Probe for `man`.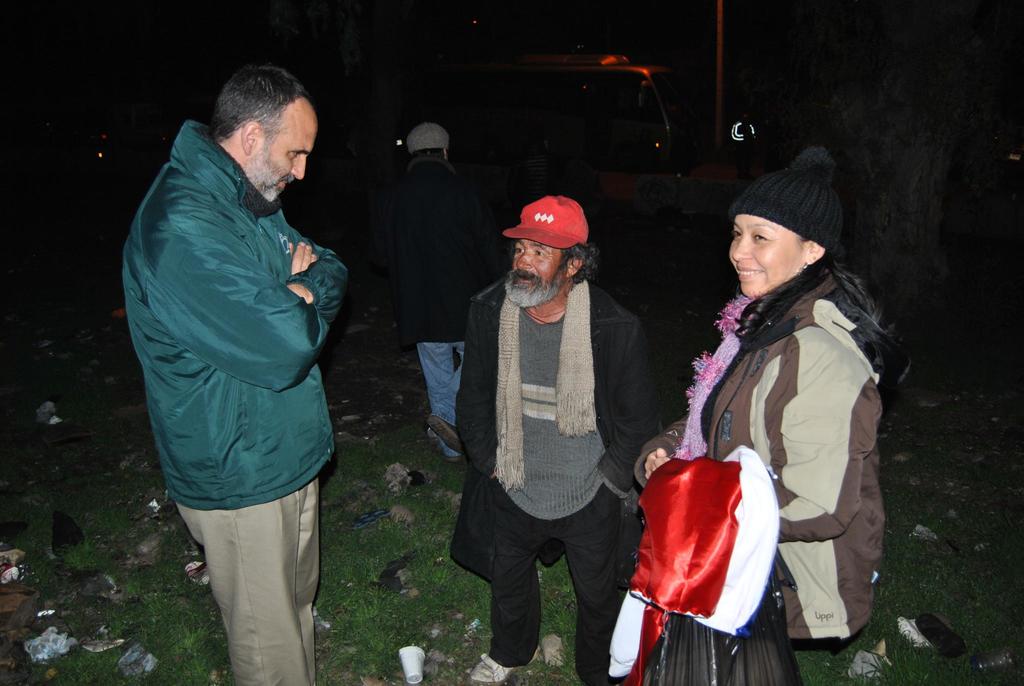
Probe result: bbox=[122, 59, 351, 685].
